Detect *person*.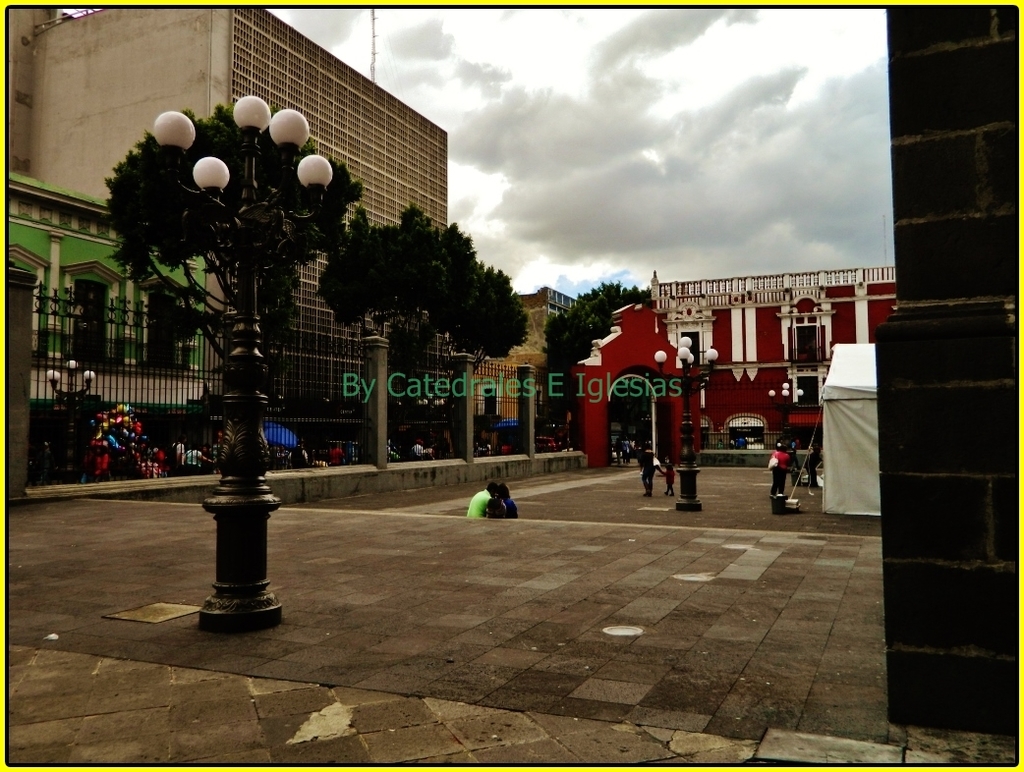
Detected at (left=464, top=482, right=490, bottom=519).
